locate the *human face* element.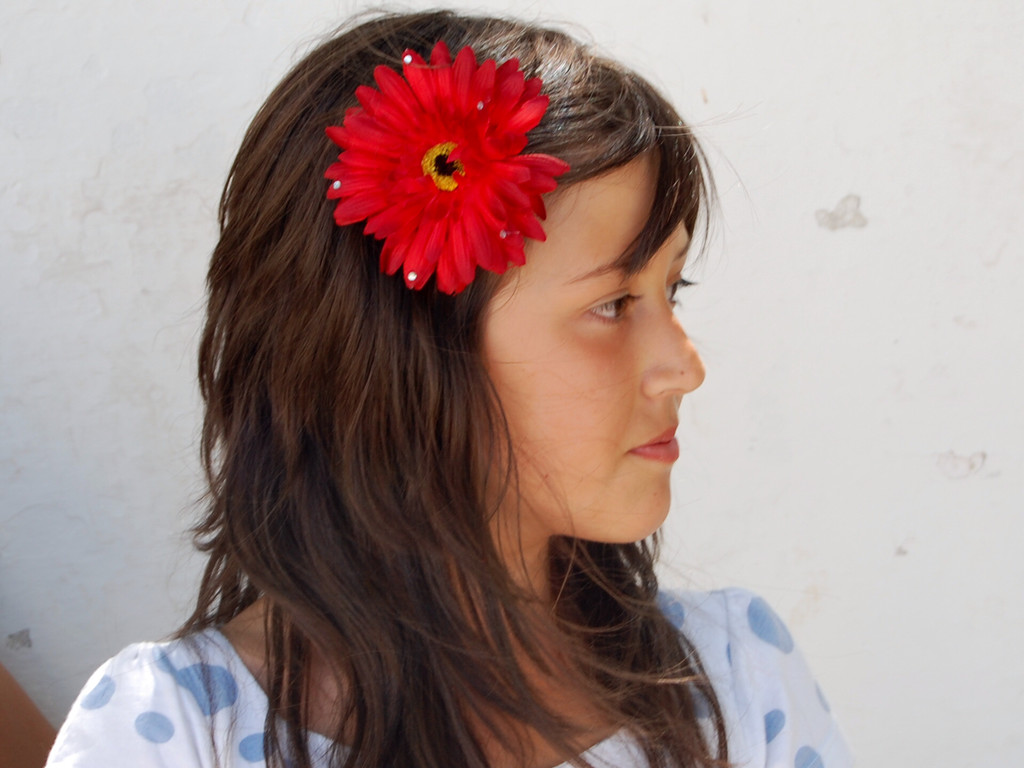
Element bbox: 470,138,708,545.
